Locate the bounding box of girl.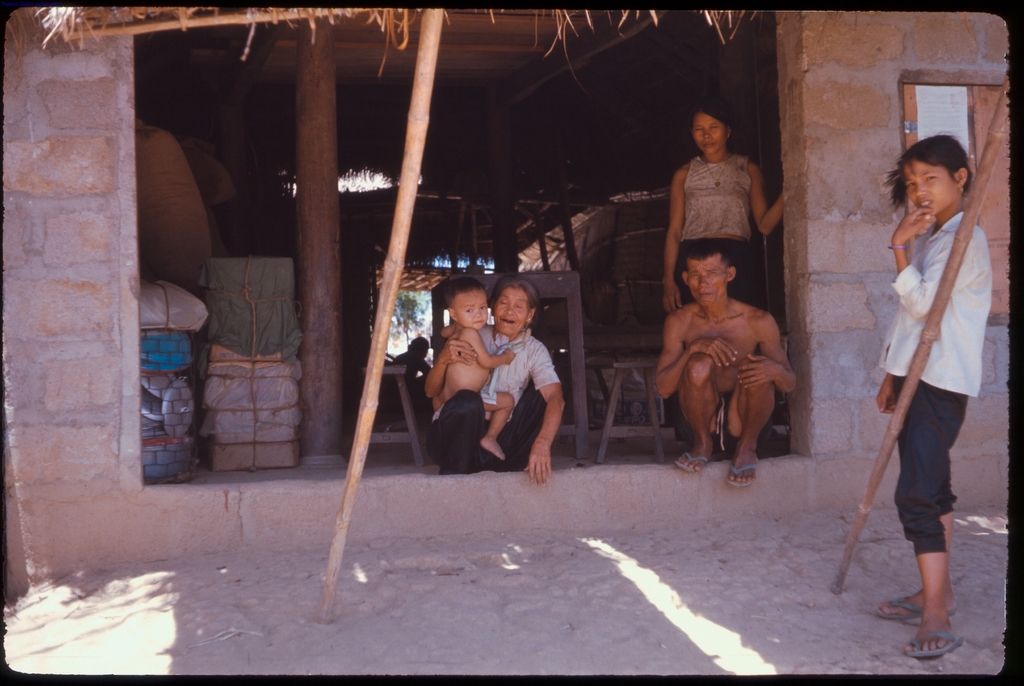
Bounding box: 881/131/996/657.
